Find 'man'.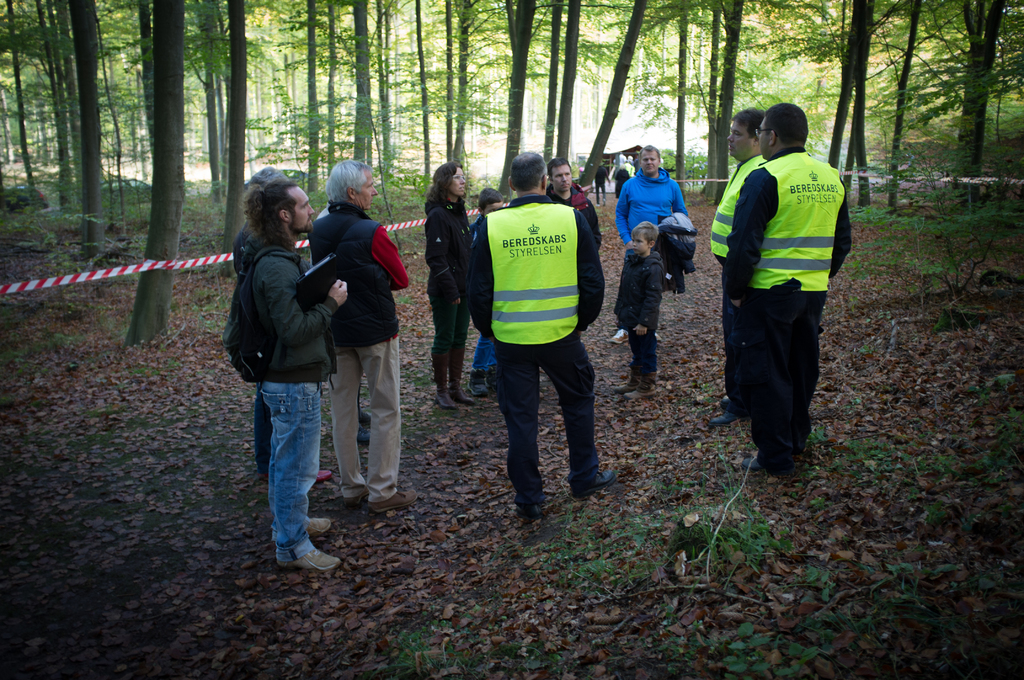
(306,160,417,513).
